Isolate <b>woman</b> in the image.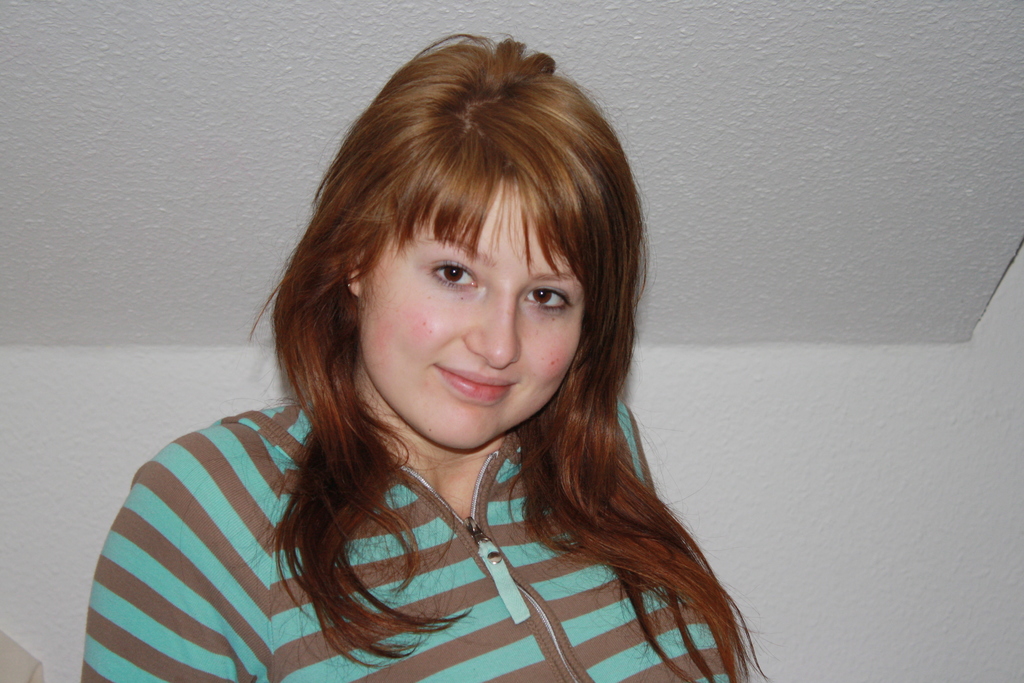
Isolated region: [x1=84, y1=31, x2=784, y2=682].
